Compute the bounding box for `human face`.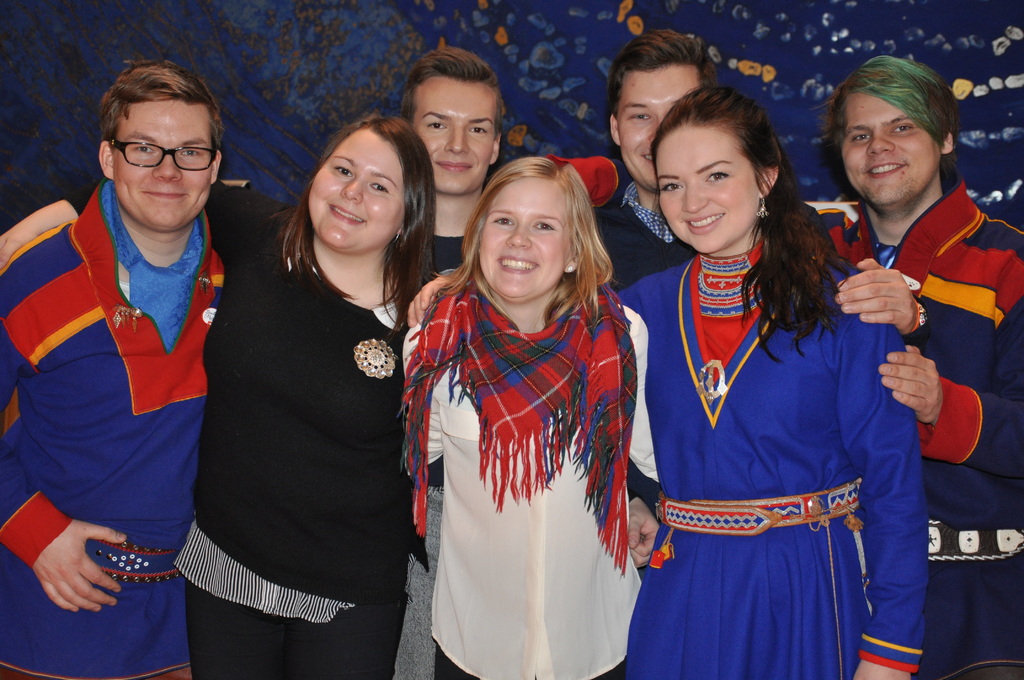
region(655, 125, 755, 250).
